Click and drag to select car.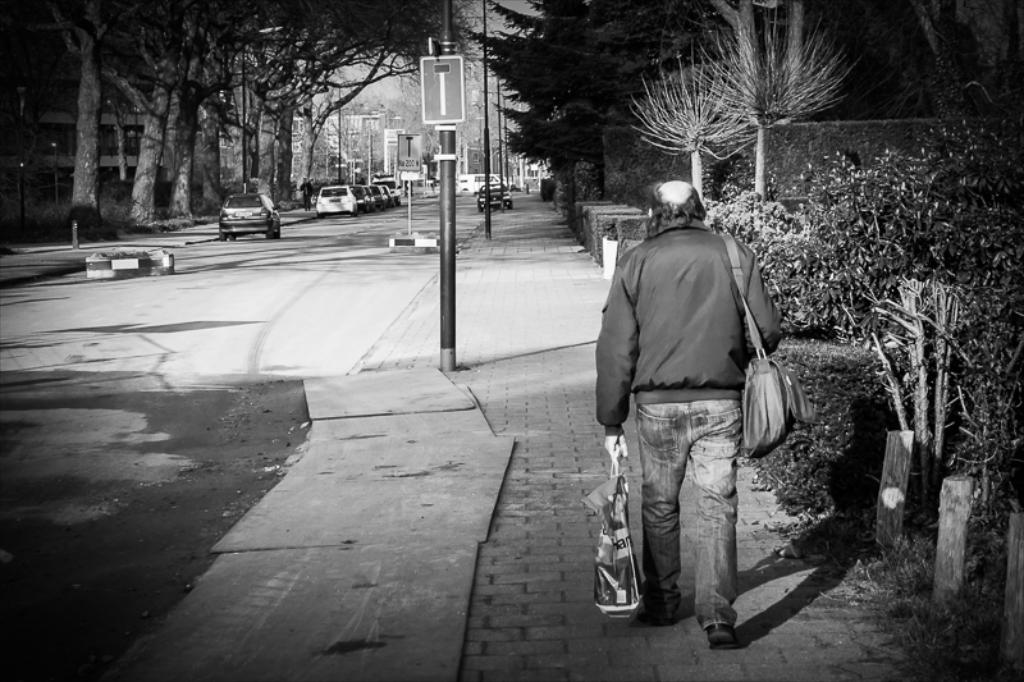
Selection: <bbox>479, 184, 512, 212</bbox>.
